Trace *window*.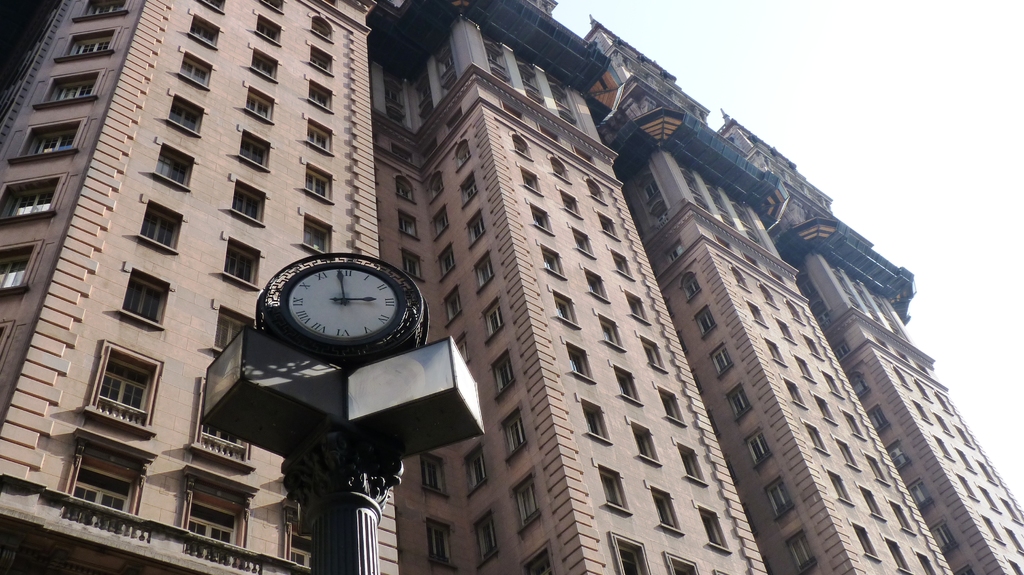
Traced to {"left": 543, "top": 241, "right": 565, "bottom": 279}.
